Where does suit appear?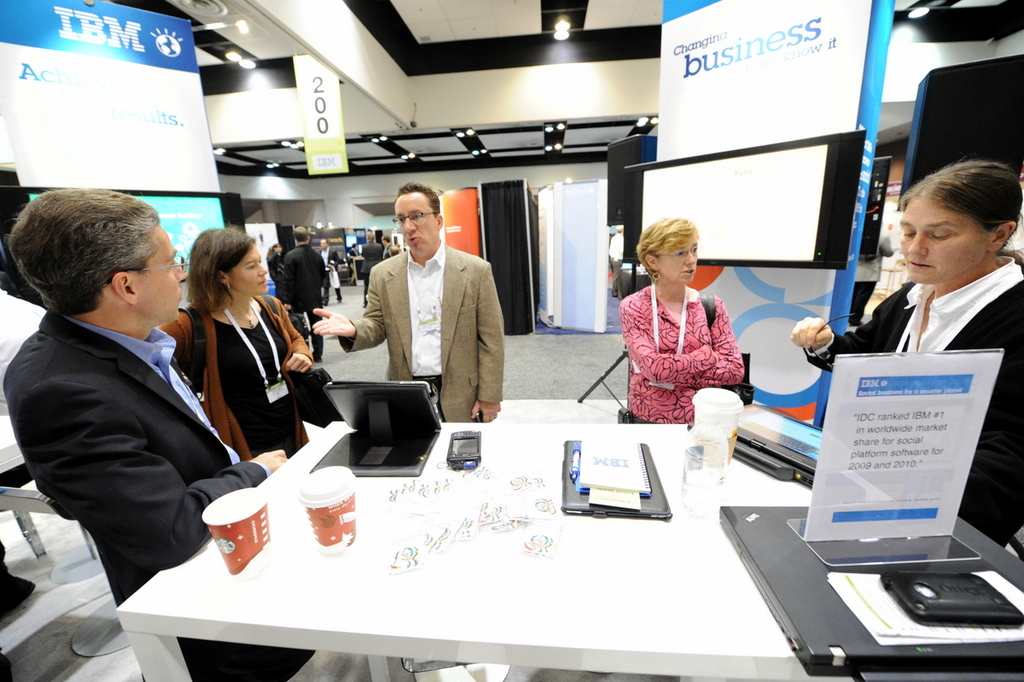
Appears at select_region(0, 313, 316, 681).
